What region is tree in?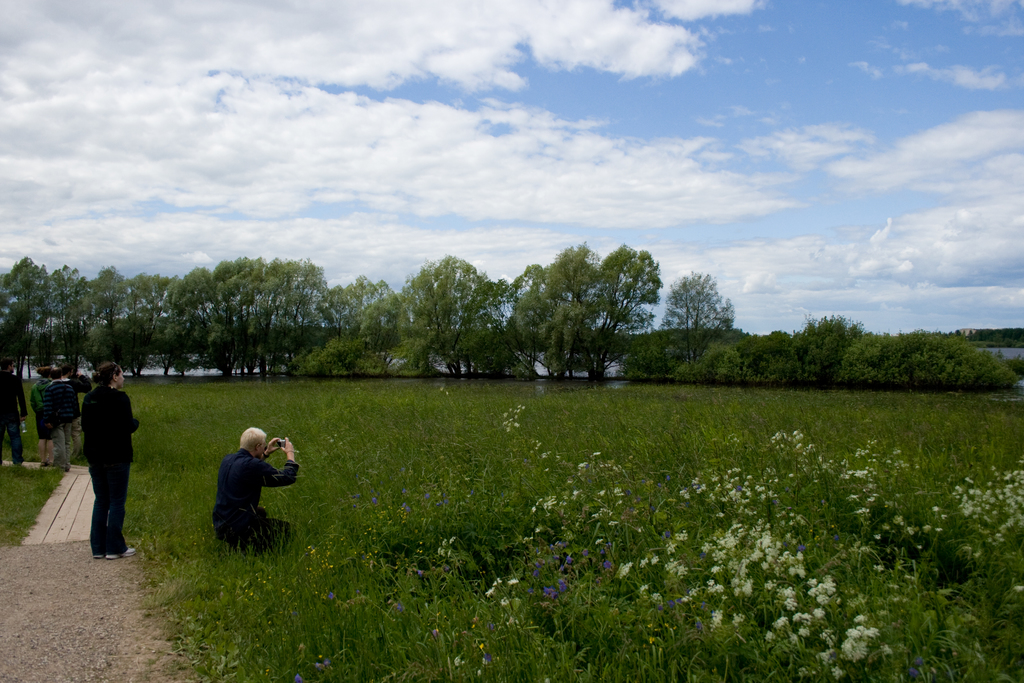
0 260 47 386.
